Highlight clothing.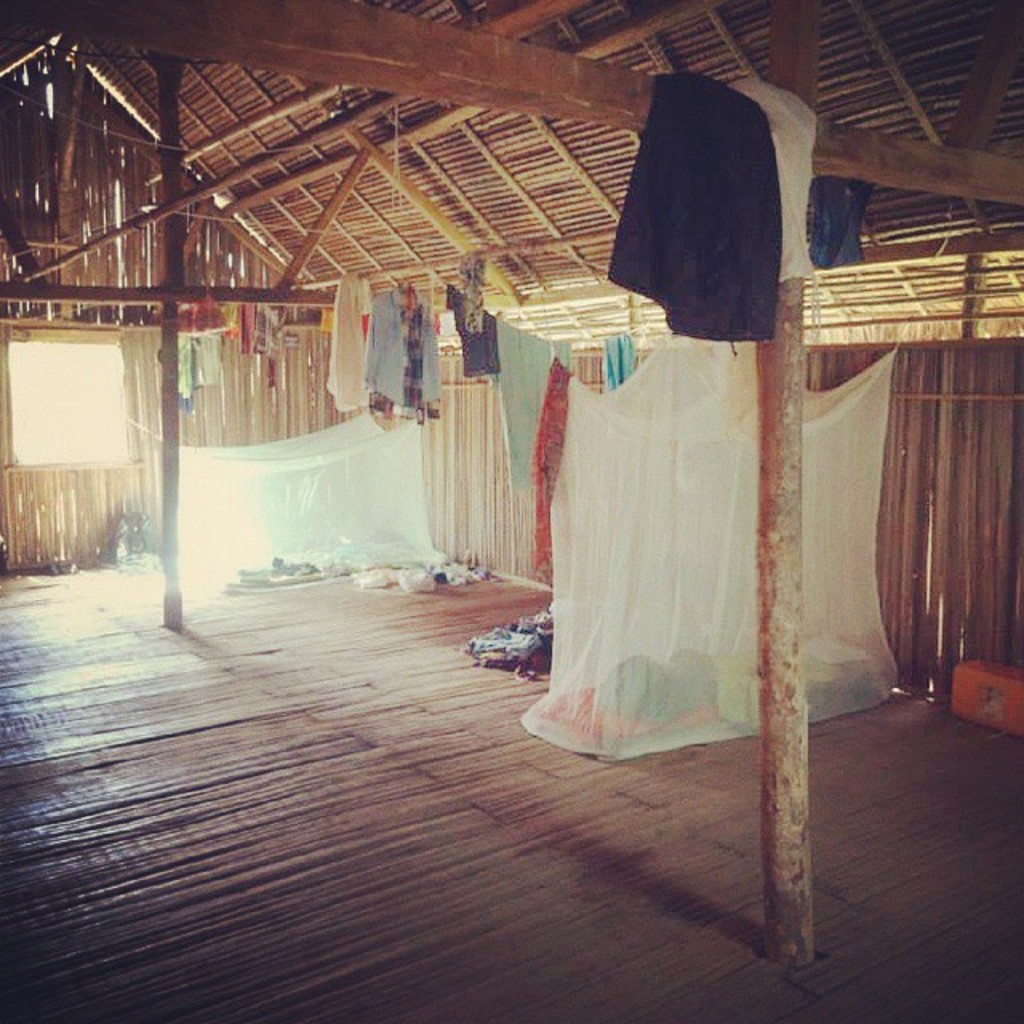
Highlighted region: left=222, top=290, right=323, bottom=381.
